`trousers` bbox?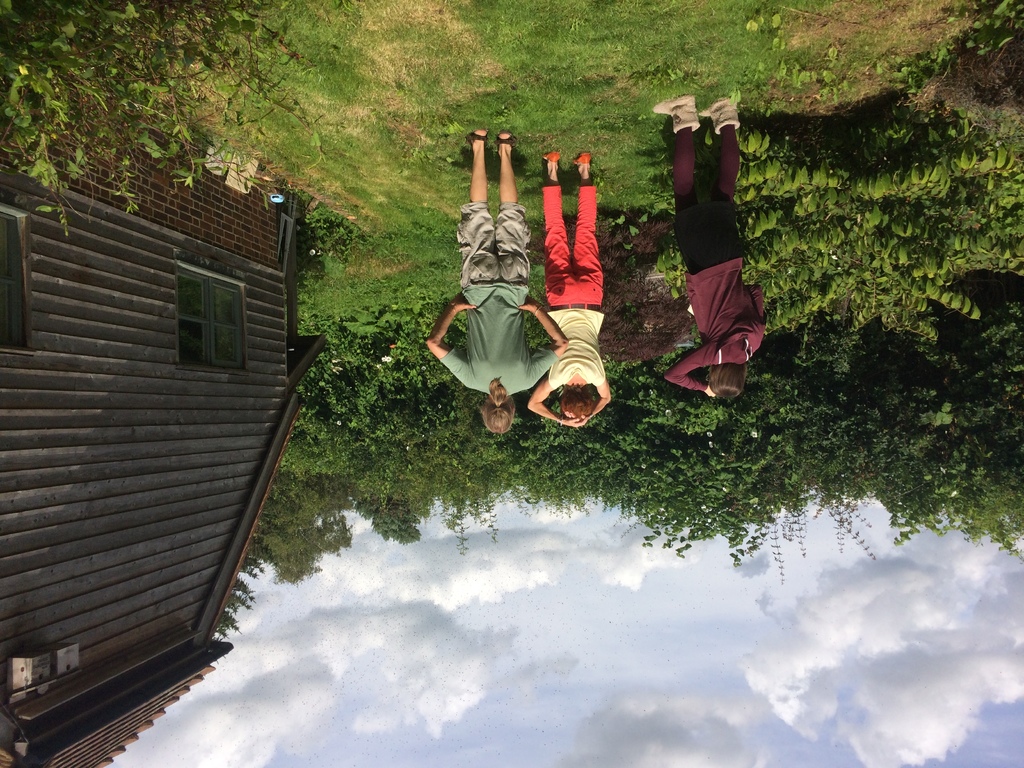
673/122/742/275
